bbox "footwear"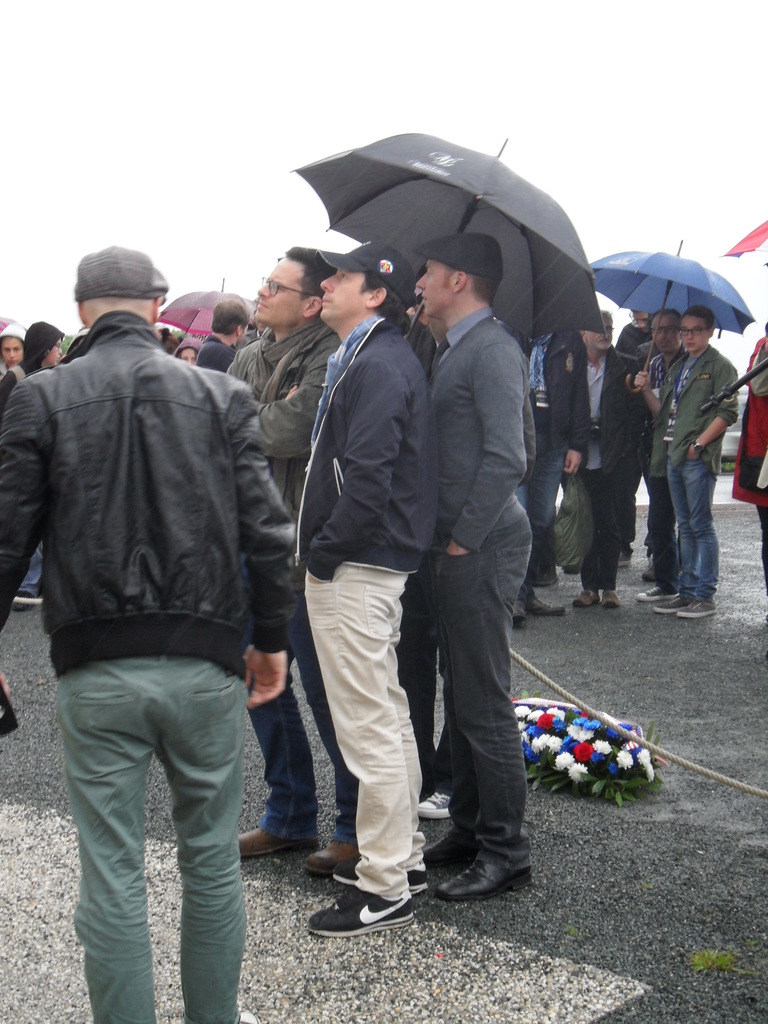
(left=636, top=583, right=675, bottom=606)
